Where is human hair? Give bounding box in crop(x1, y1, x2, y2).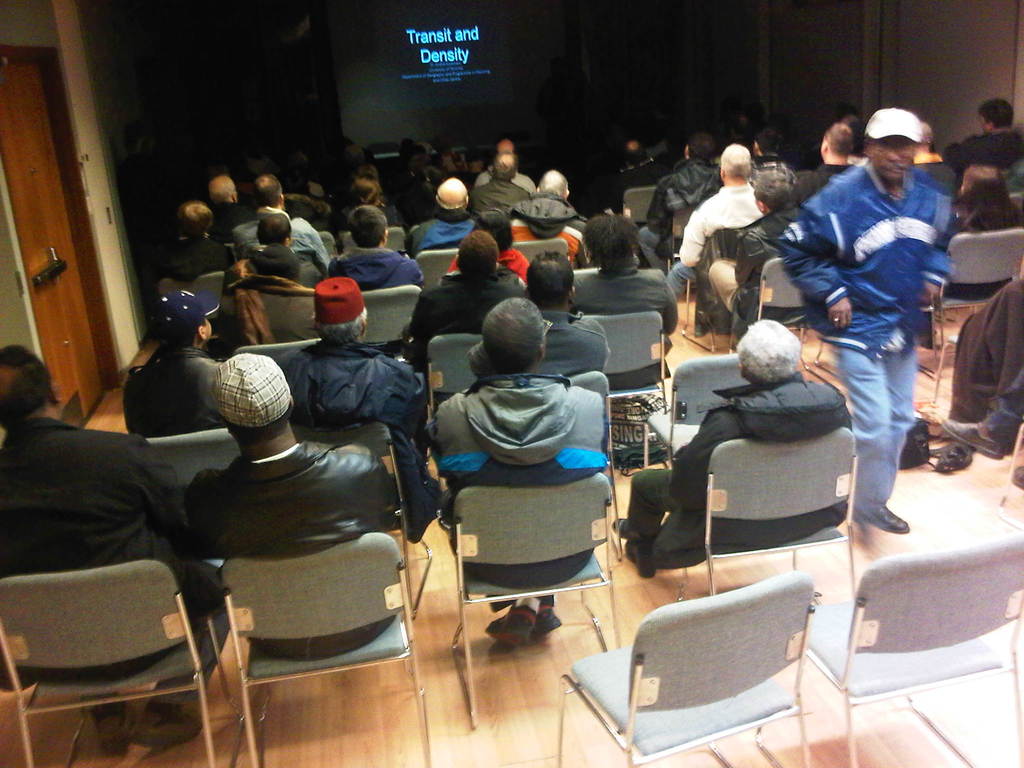
crop(452, 225, 501, 278).
